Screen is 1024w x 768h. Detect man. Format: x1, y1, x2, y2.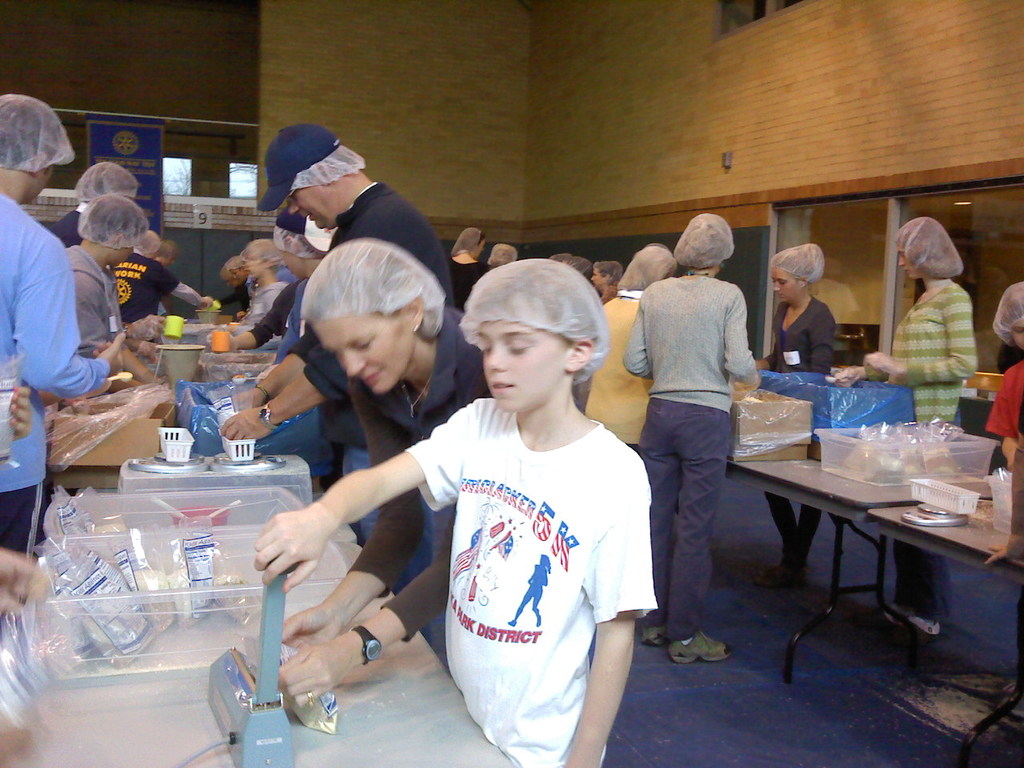
0, 86, 127, 555.
